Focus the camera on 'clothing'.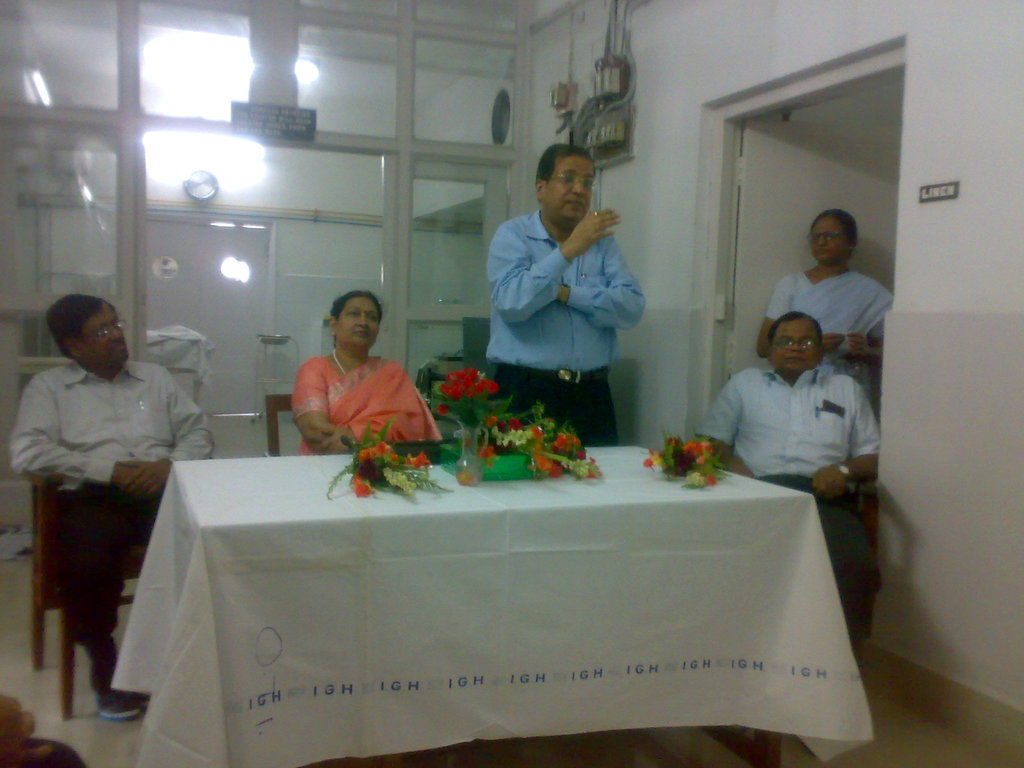
Focus region: pyautogui.locateOnScreen(9, 355, 212, 689).
